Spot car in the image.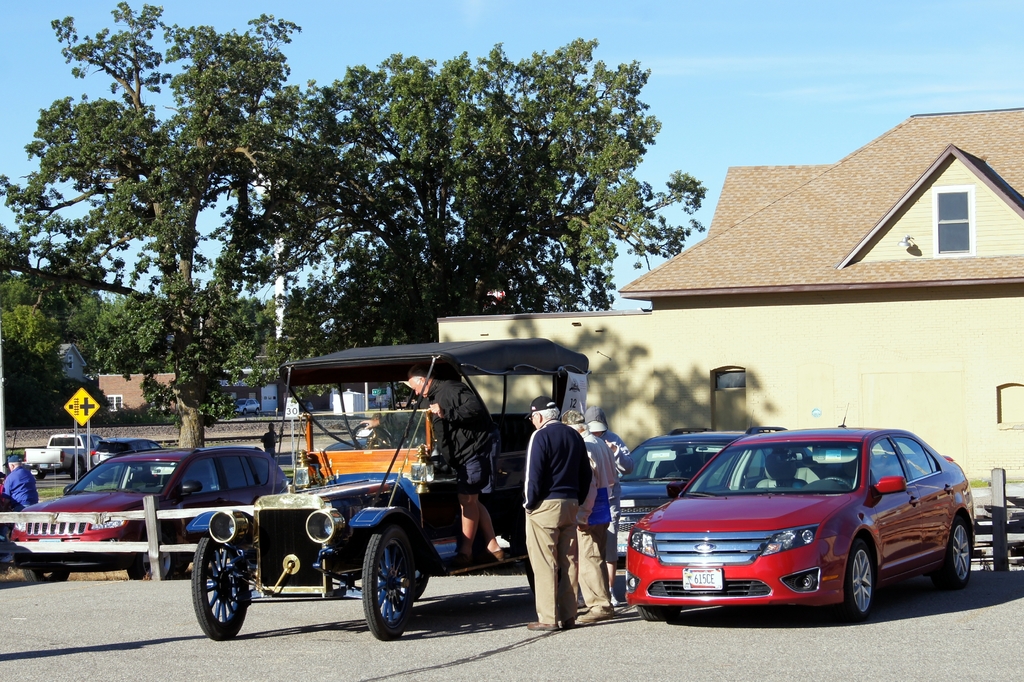
car found at <box>617,424,793,562</box>.
